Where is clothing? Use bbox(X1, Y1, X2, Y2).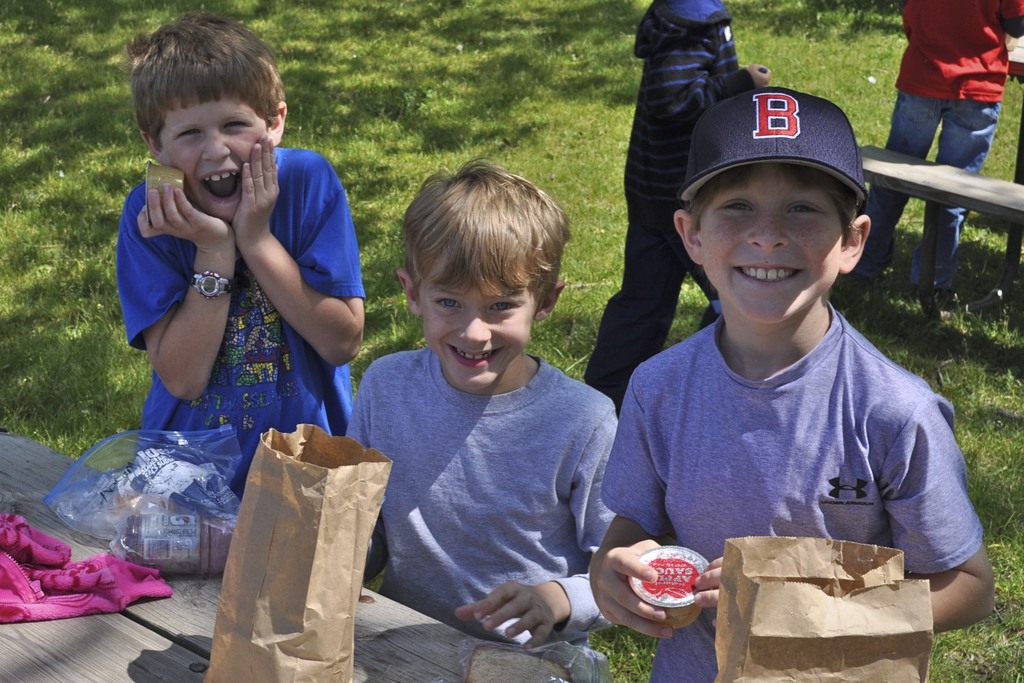
bbox(109, 139, 368, 504).
